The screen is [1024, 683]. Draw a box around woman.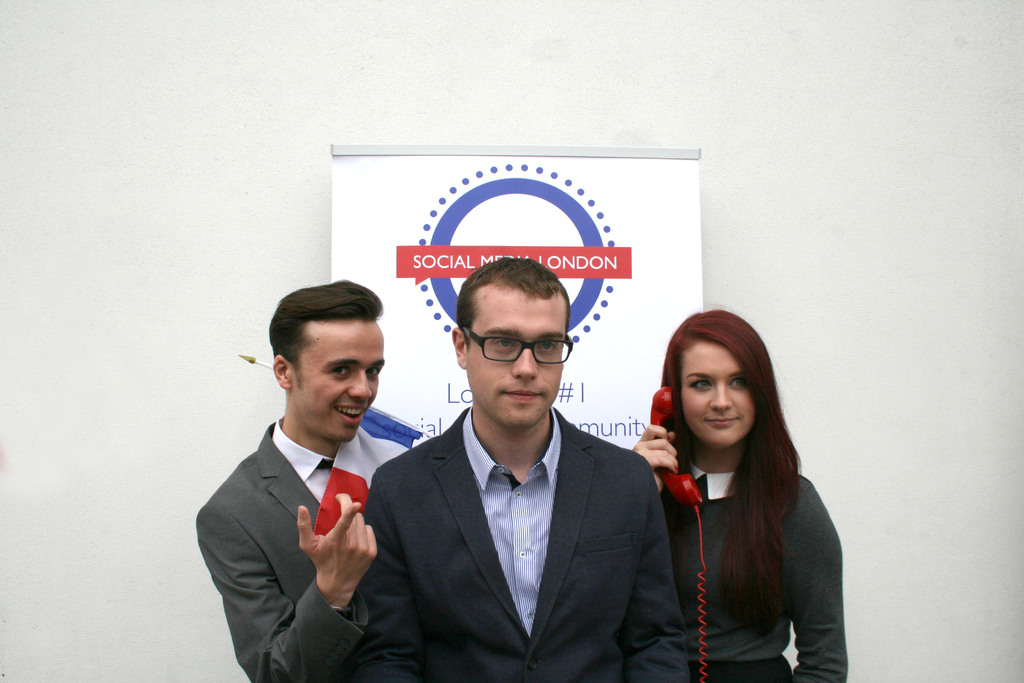
crop(631, 306, 840, 682).
